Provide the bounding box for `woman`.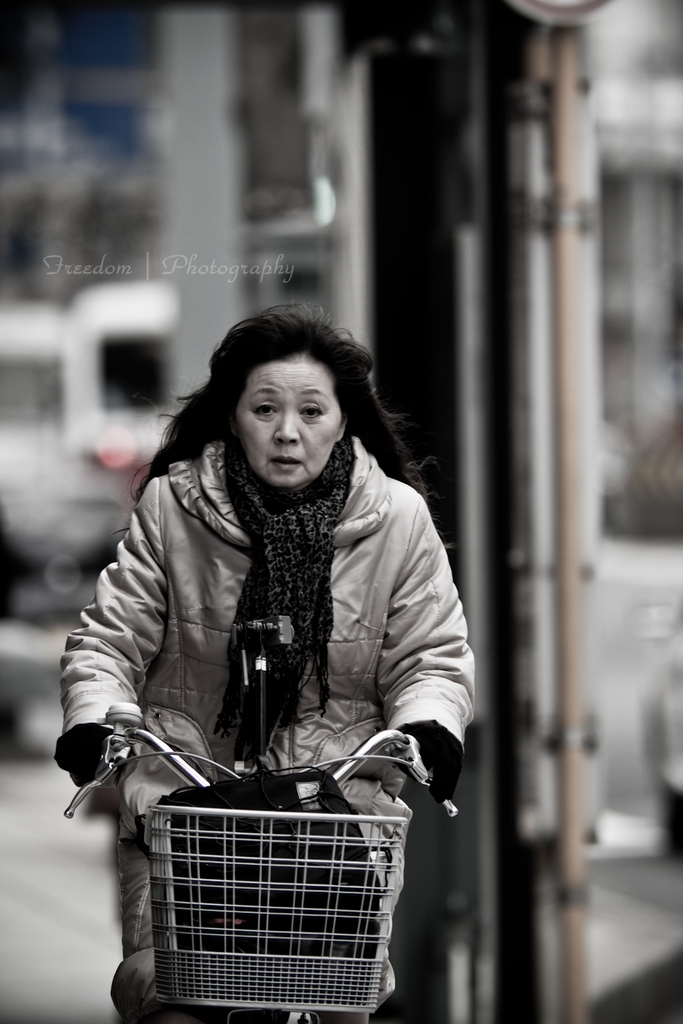
34 305 497 1023.
